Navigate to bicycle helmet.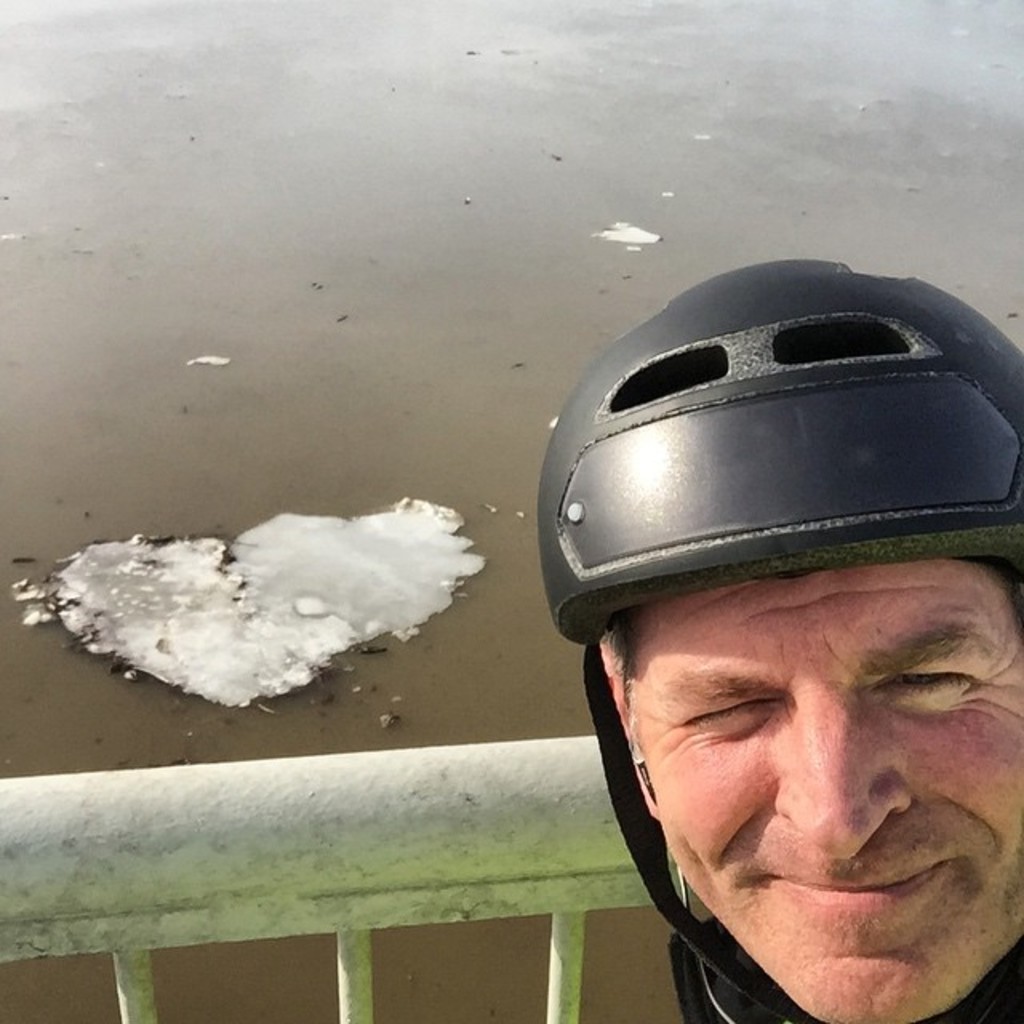
Navigation target: <box>539,251,1014,1022</box>.
